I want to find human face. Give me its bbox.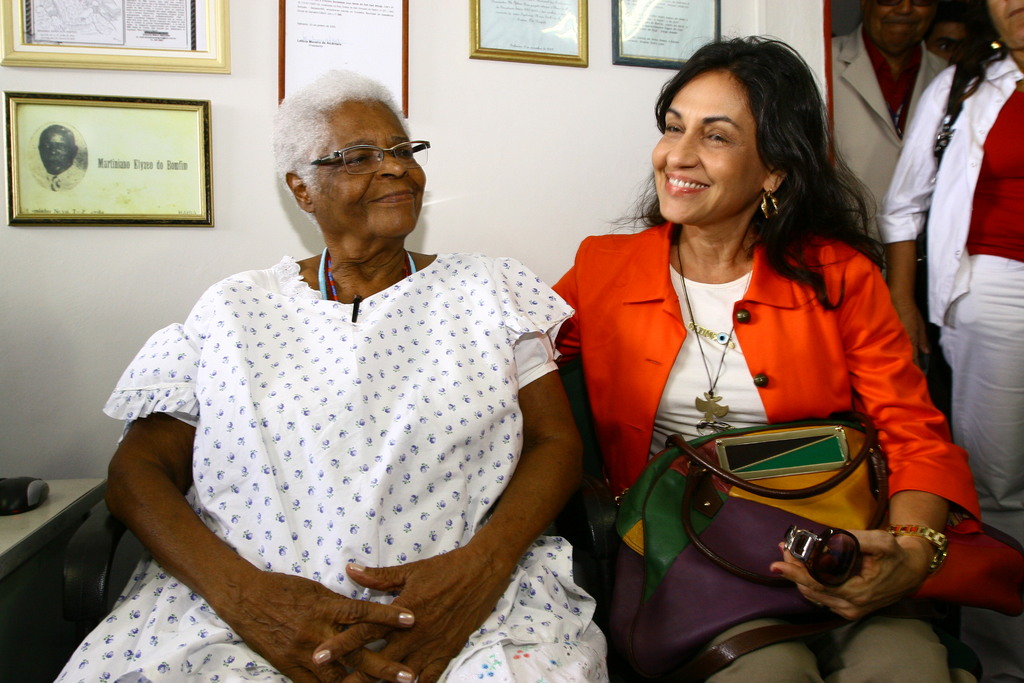
990 0 1023 47.
